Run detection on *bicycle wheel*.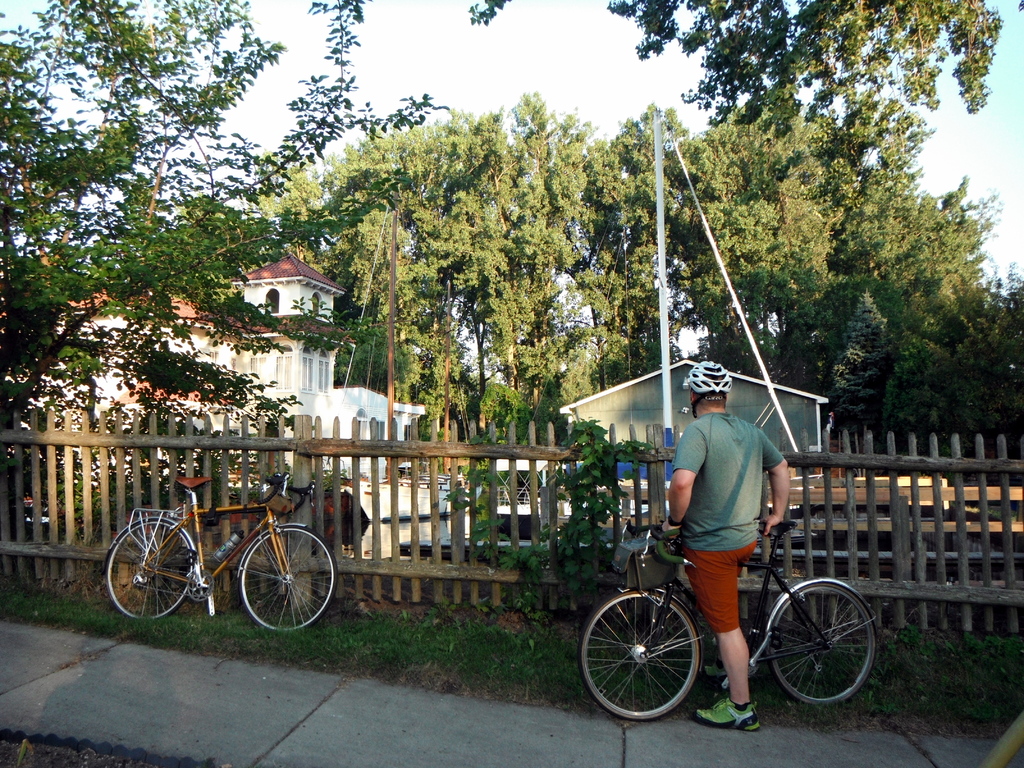
Result: x1=108 y1=520 x2=197 y2=623.
